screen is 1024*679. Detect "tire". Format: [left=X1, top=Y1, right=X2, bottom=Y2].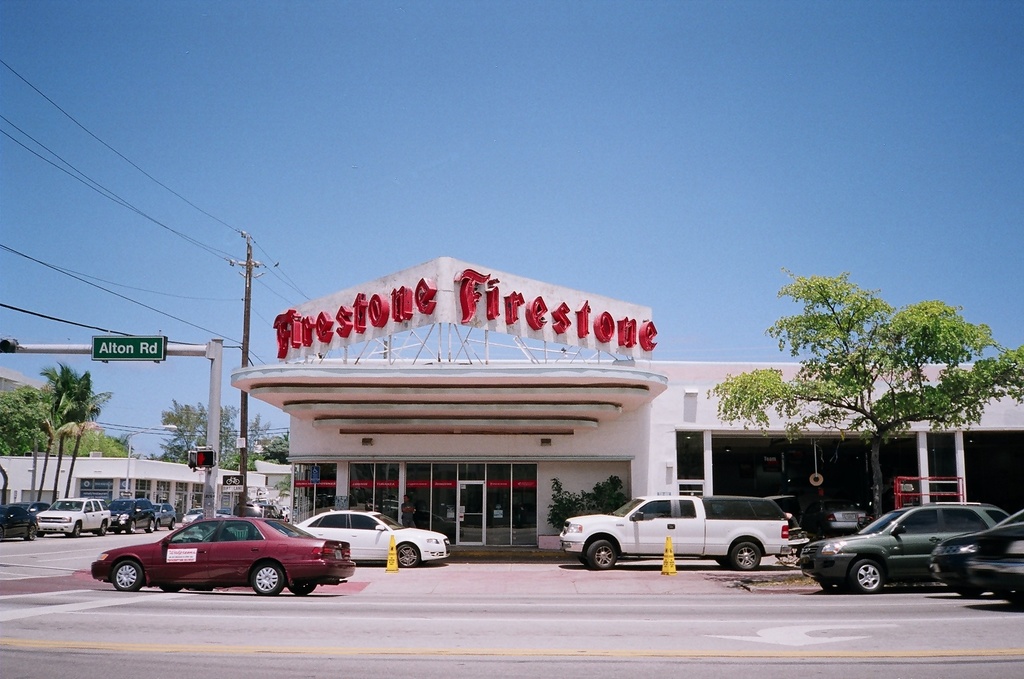
[left=108, top=558, right=142, bottom=593].
